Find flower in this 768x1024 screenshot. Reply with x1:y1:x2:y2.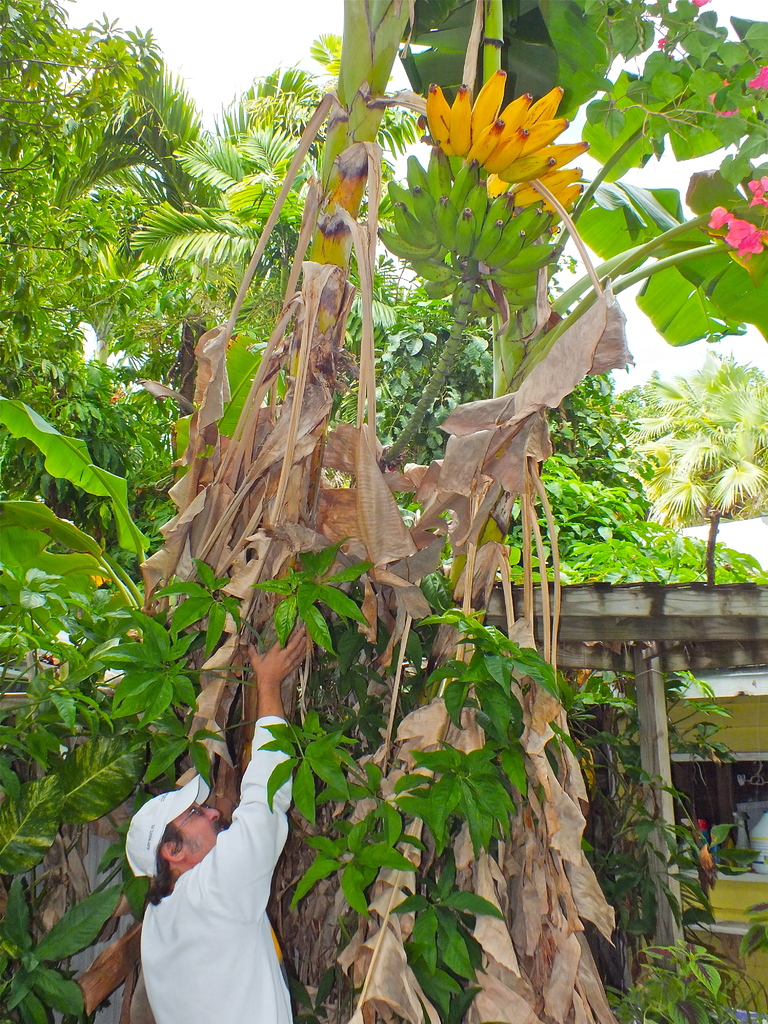
711:78:744:116.
